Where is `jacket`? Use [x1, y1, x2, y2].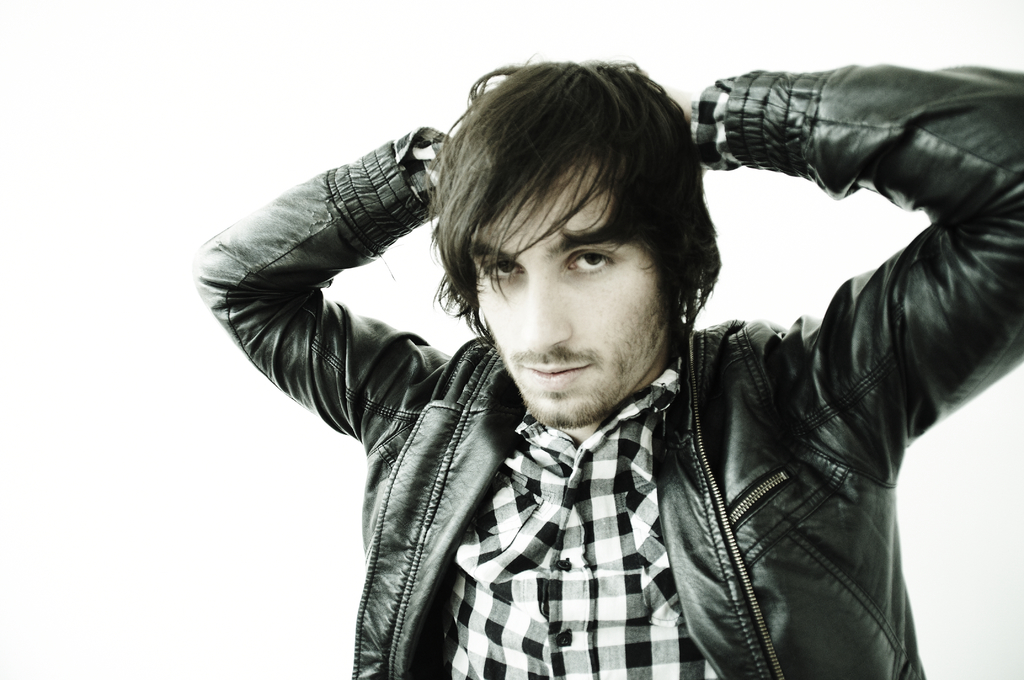
[221, 99, 947, 679].
